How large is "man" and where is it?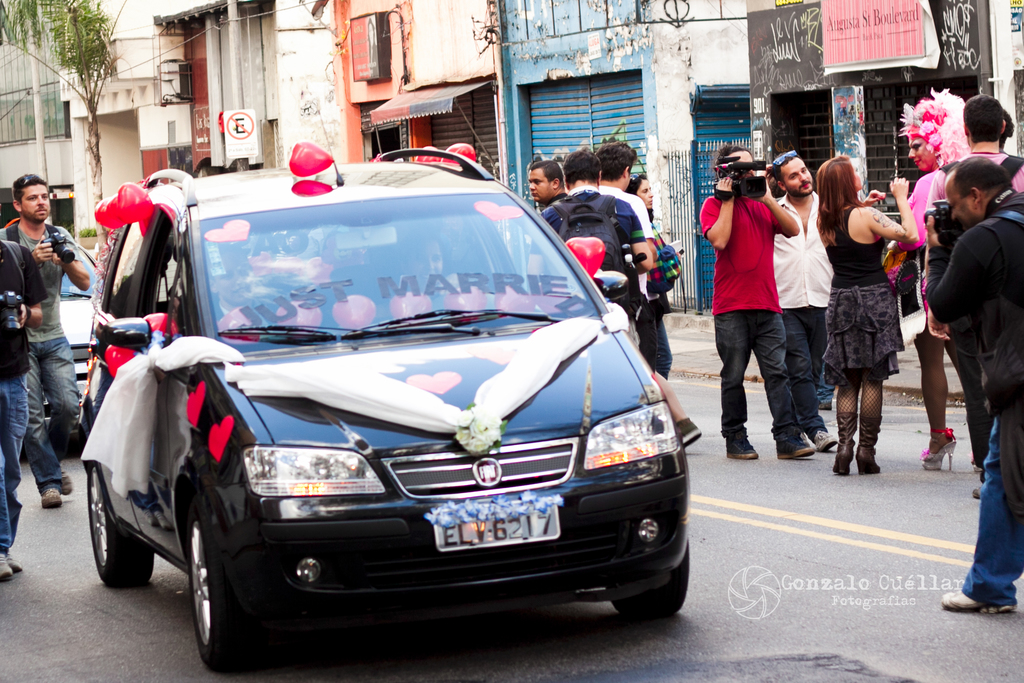
Bounding box: {"x1": 532, "y1": 145, "x2": 651, "y2": 342}.
